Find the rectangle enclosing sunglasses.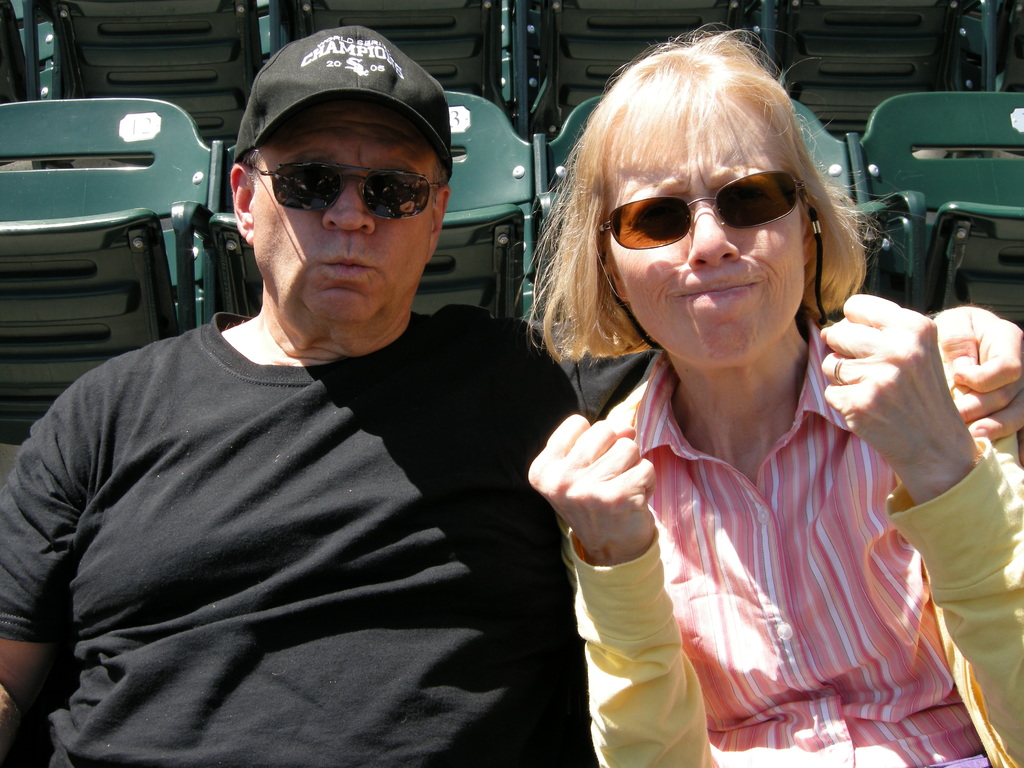
252/163/444/221.
